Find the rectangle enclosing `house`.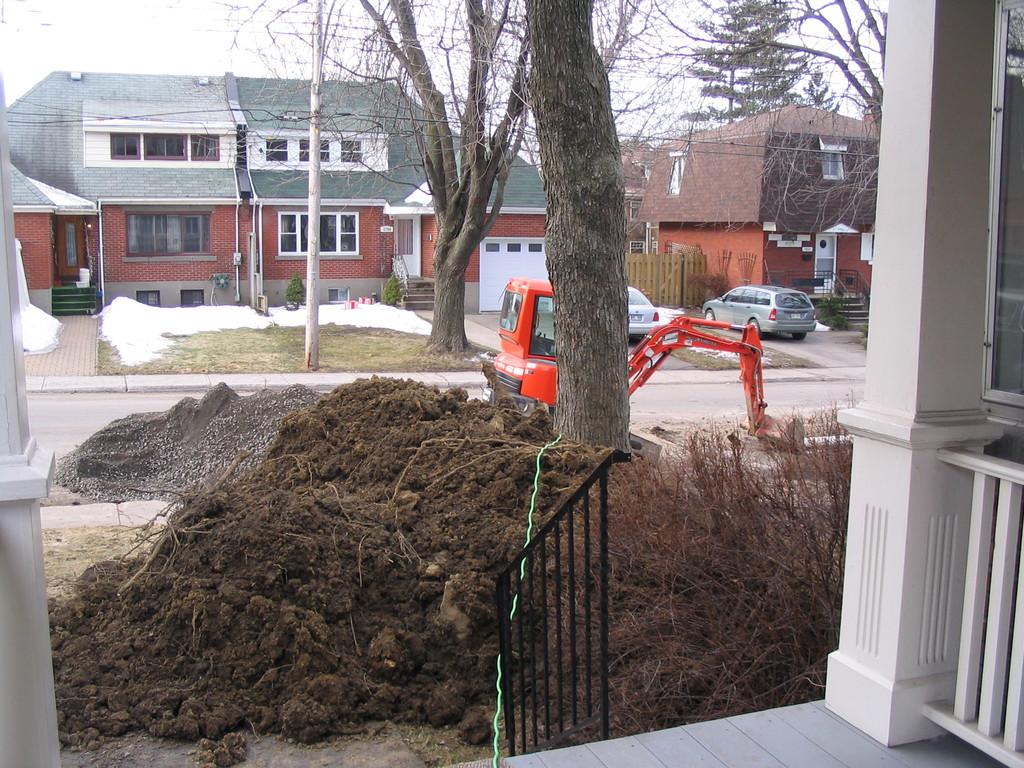
[x1=618, y1=137, x2=649, y2=240].
